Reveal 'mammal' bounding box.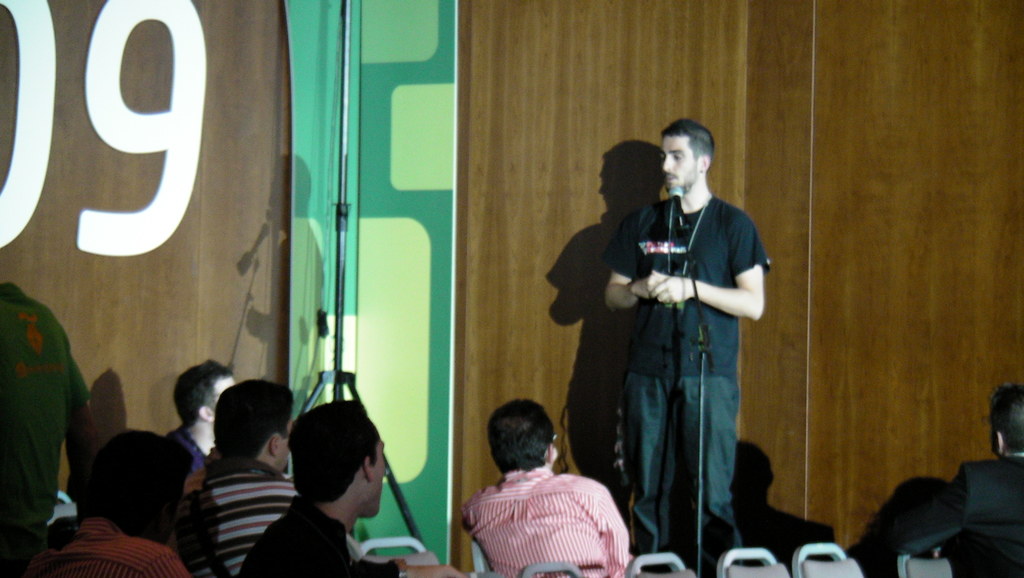
Revealed: bbox=[235, 395, 463, 577].
